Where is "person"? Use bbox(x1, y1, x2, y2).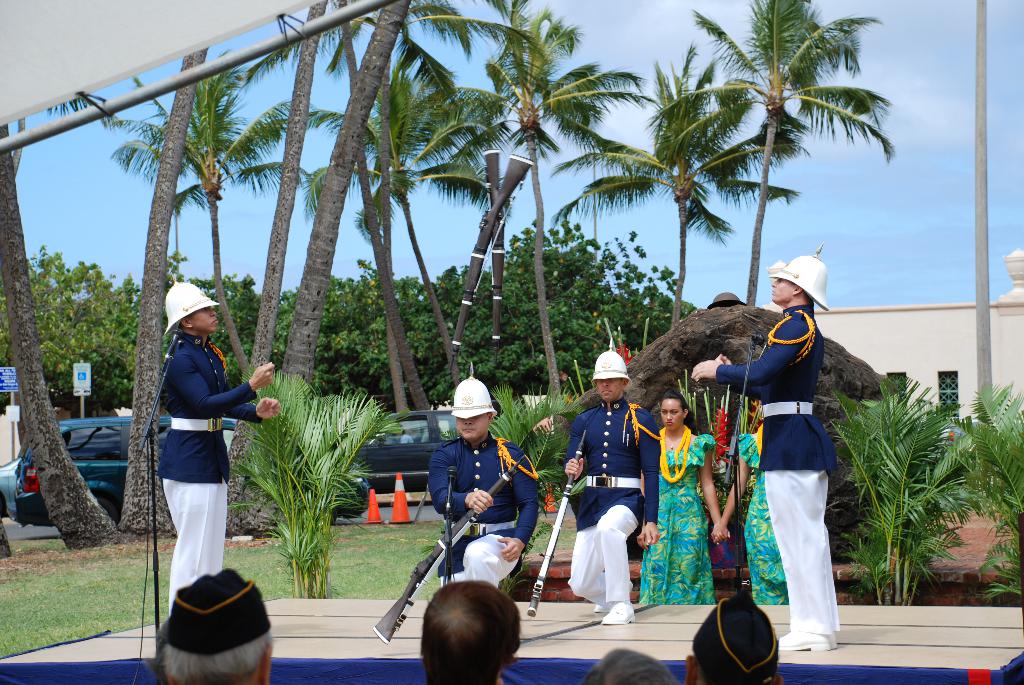
bbox(155, 567, 276, 684).
